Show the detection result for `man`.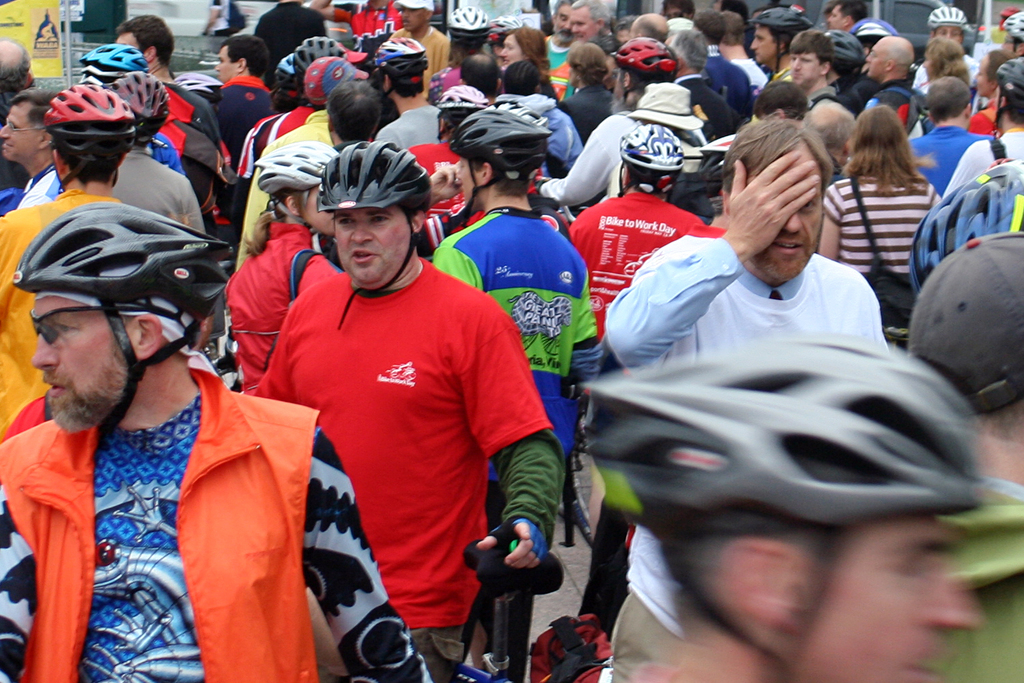
l=630, t=15, r=668, b=44.
